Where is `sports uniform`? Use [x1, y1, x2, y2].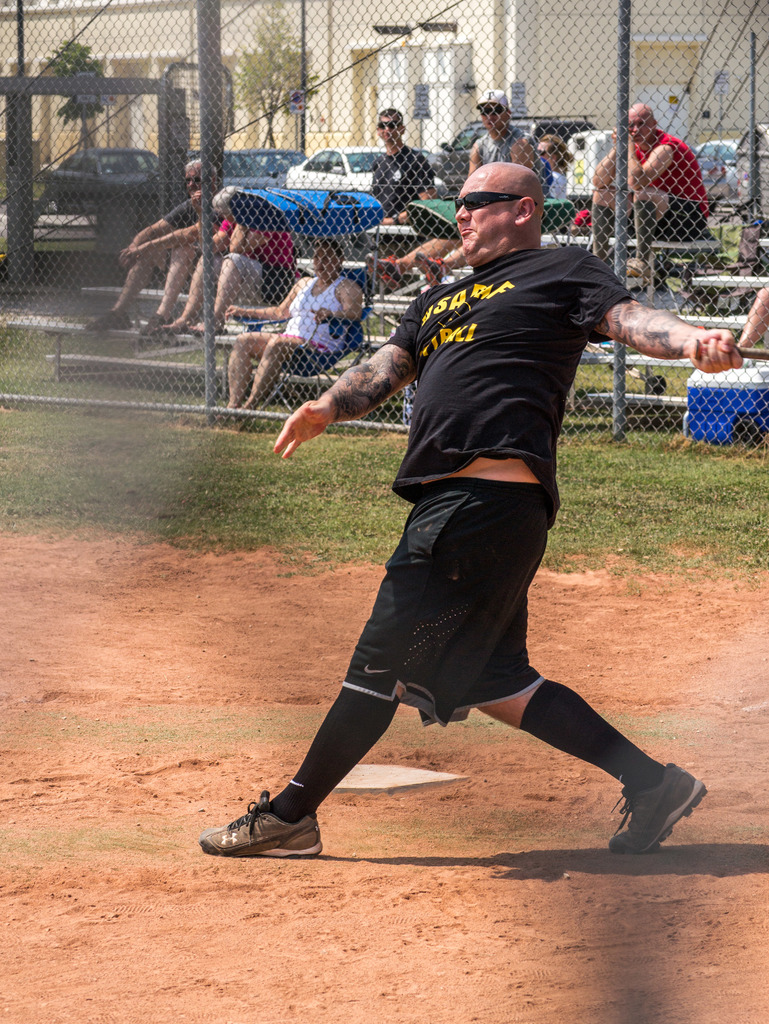
[191, 250, 702, 851].
